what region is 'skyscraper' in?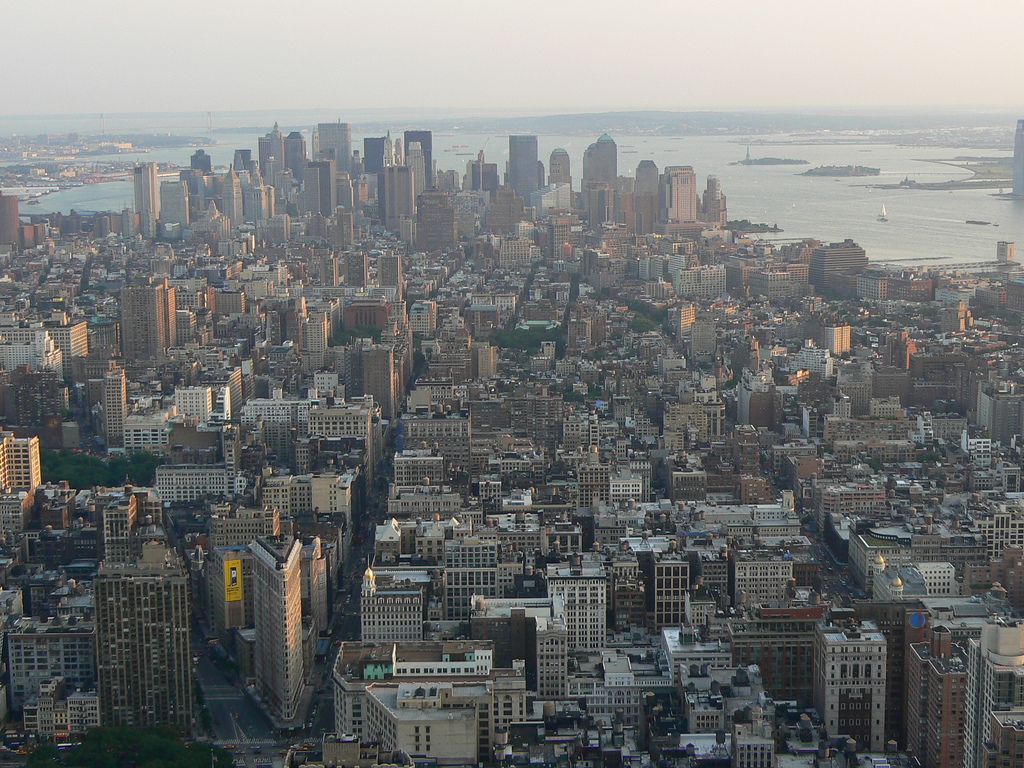
(left=173, top=387, right=205, bottom=419).
